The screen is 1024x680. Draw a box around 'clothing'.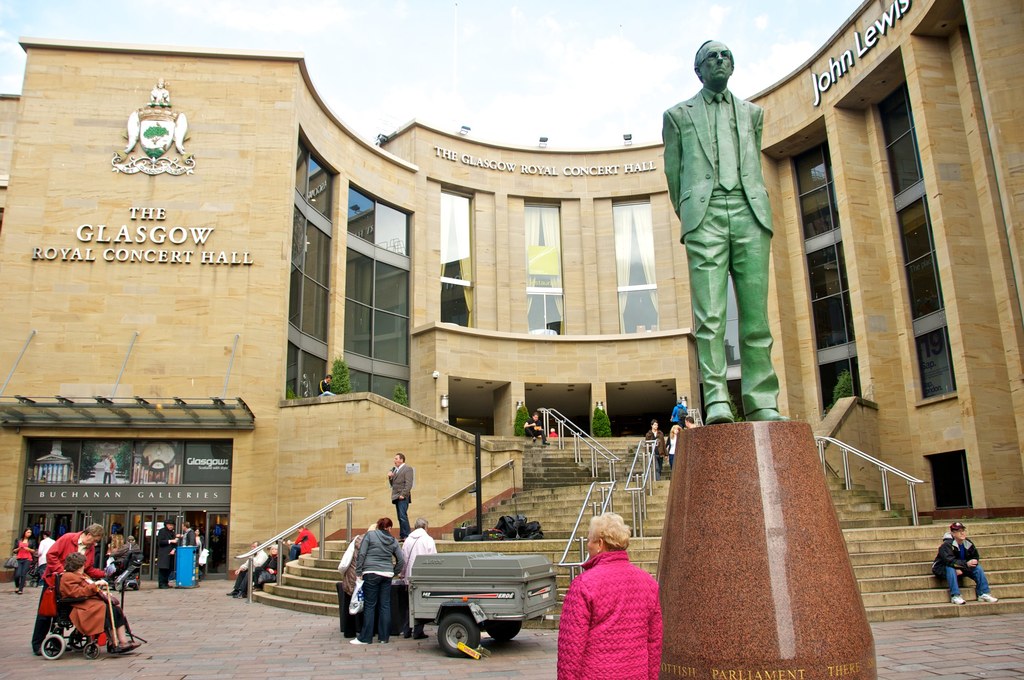
<bbox>36, 538, 57, 578</bbox>.
